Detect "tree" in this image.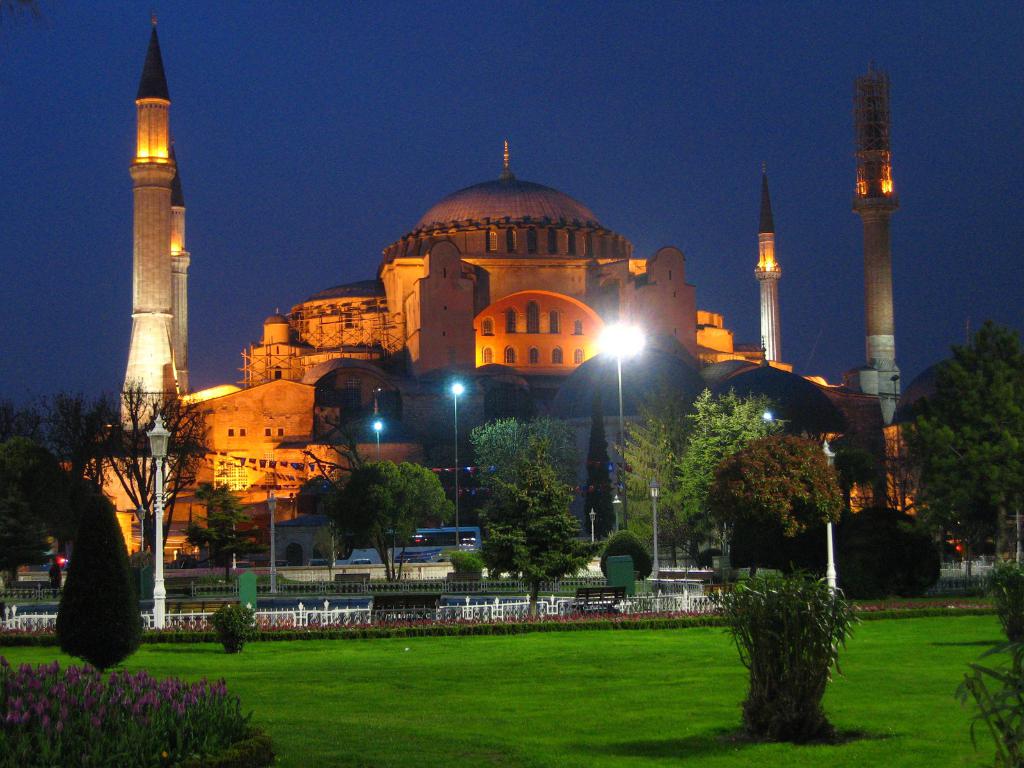
Detection: BBox(609, 365, 693, 575).
